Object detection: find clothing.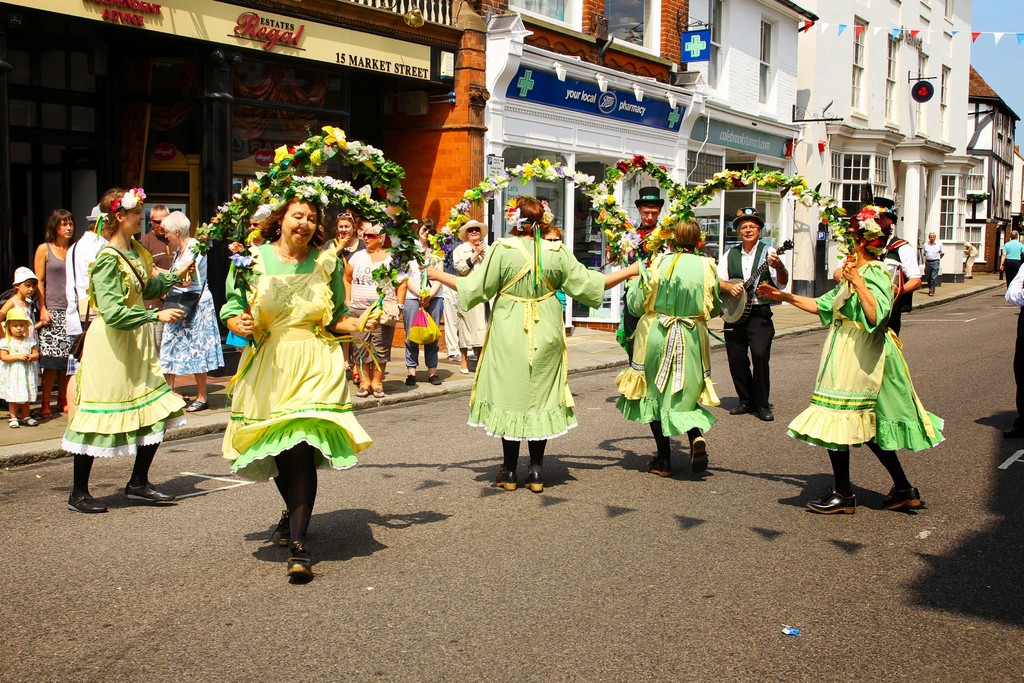
451 243 497 354.
